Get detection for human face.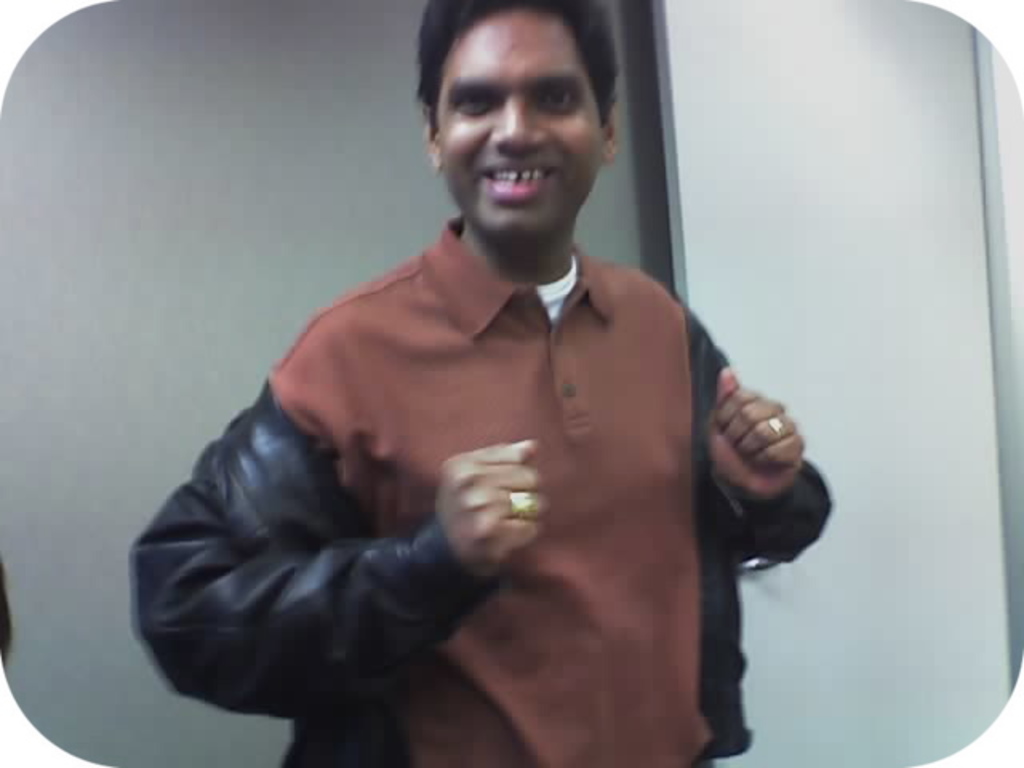
Detection: bbox=[442, 0, 605, 240].
